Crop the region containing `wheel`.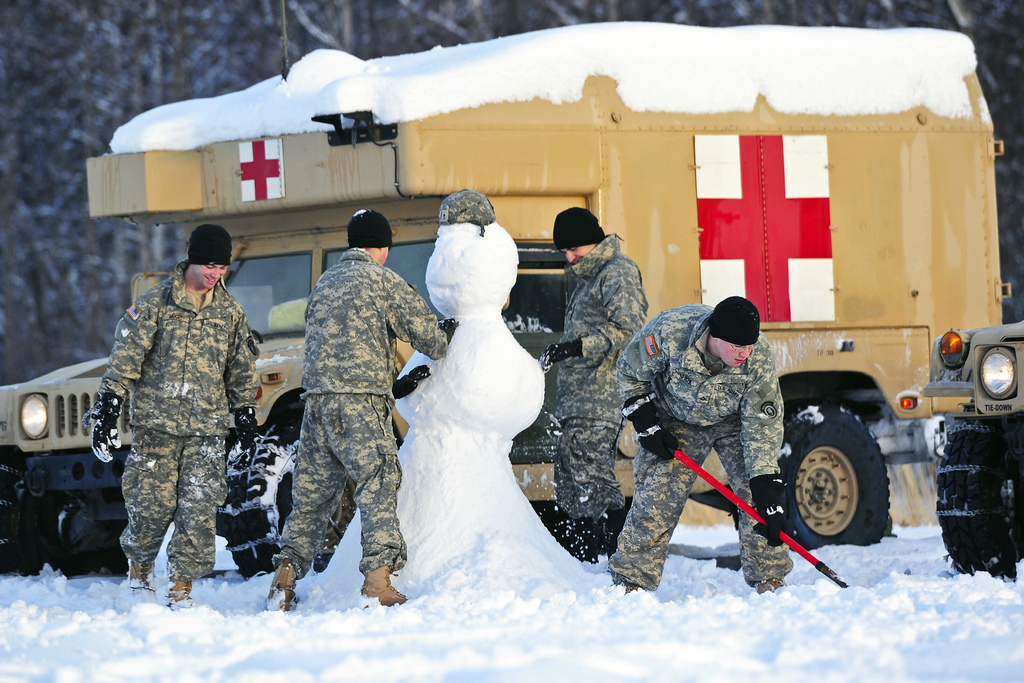
Crop region: bbox(934, 415, 1022, 579).
